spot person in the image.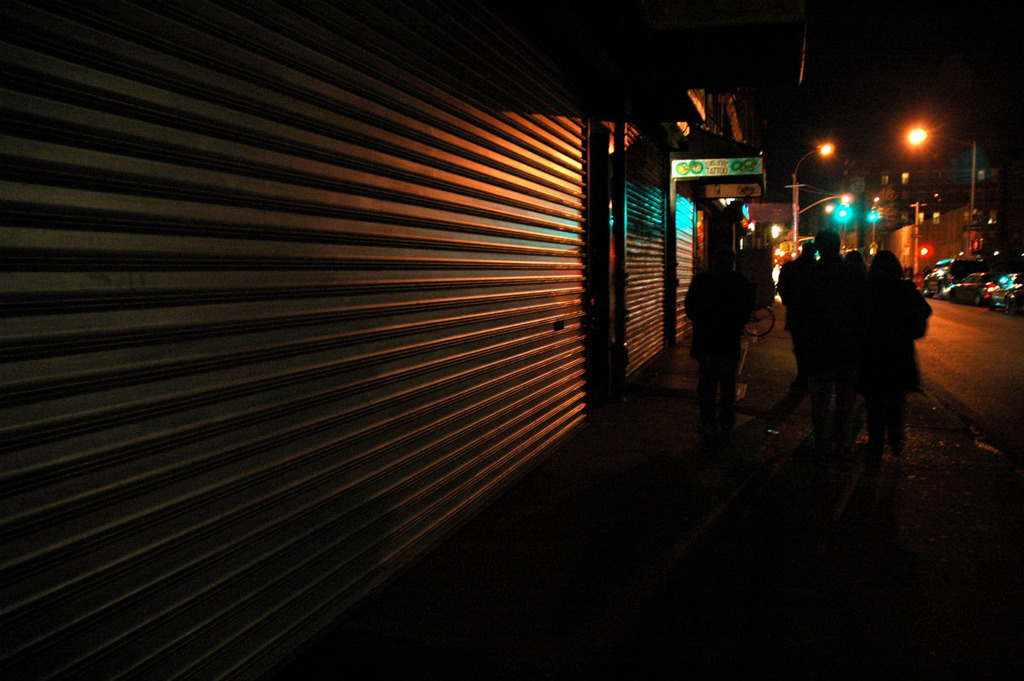
person found at [x1=684, y1=252, x2=747, y2=457].
